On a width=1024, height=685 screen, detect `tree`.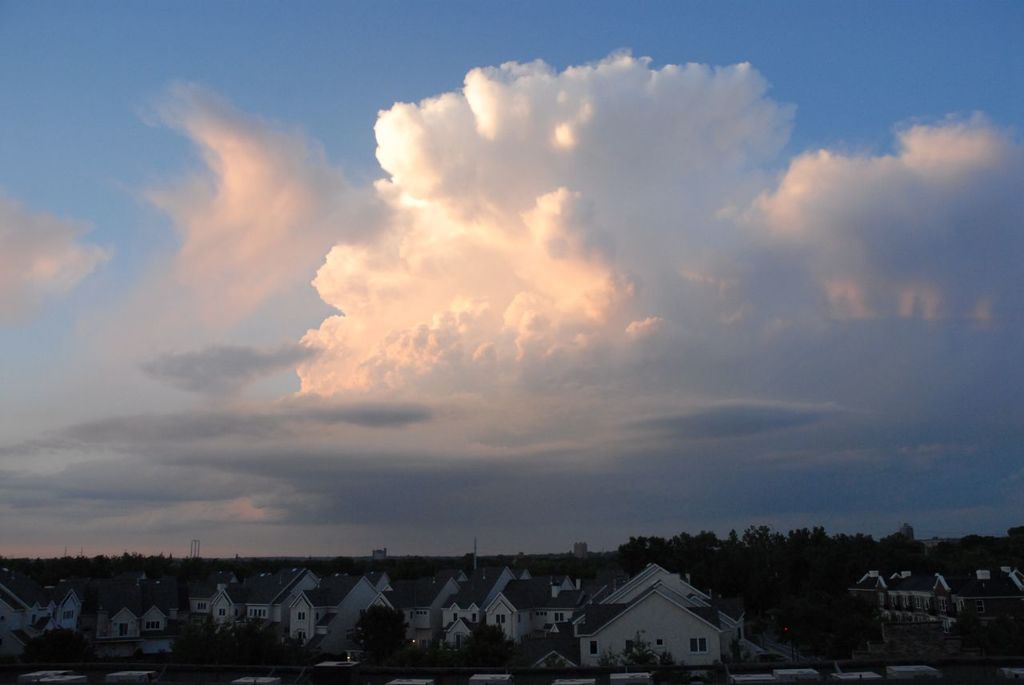
{"x1": 354, "y1": 602, "x2": 407, "y2": 673}.
